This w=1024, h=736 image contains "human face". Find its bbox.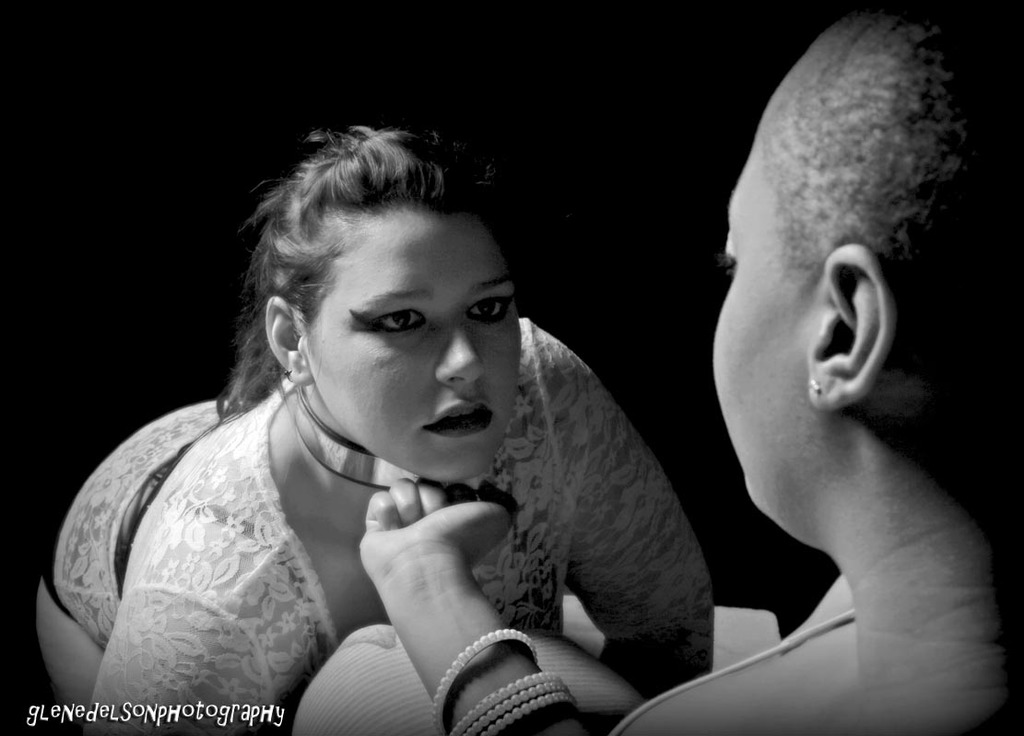
304,212,520,478.
